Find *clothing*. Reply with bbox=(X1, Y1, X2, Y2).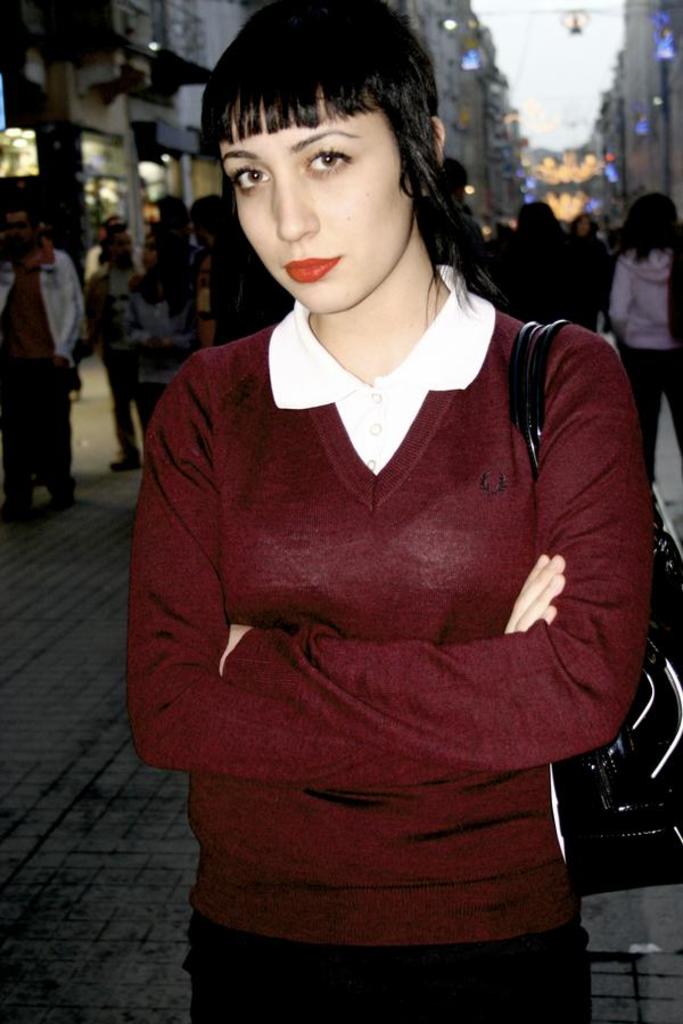
bbox=(0, 247, 82, 507).
